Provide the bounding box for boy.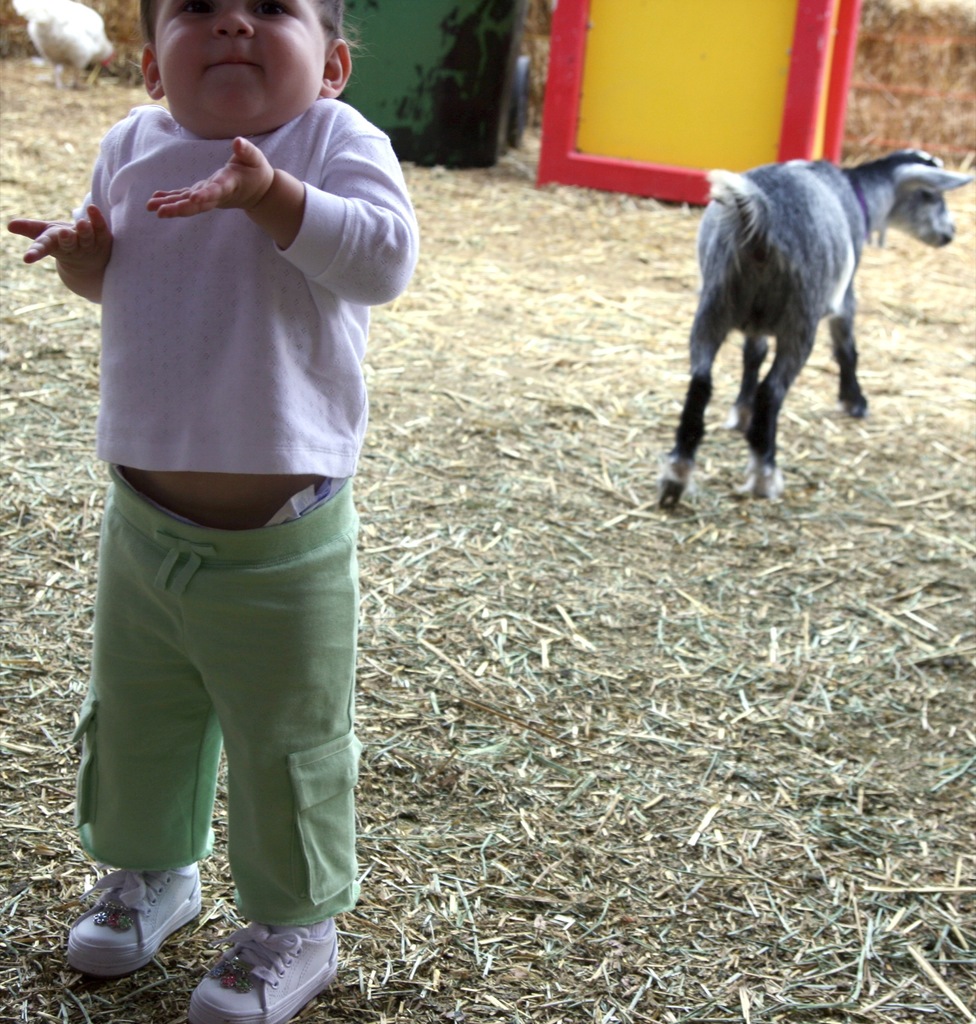
l=20, t=3, r=478, b=992.
